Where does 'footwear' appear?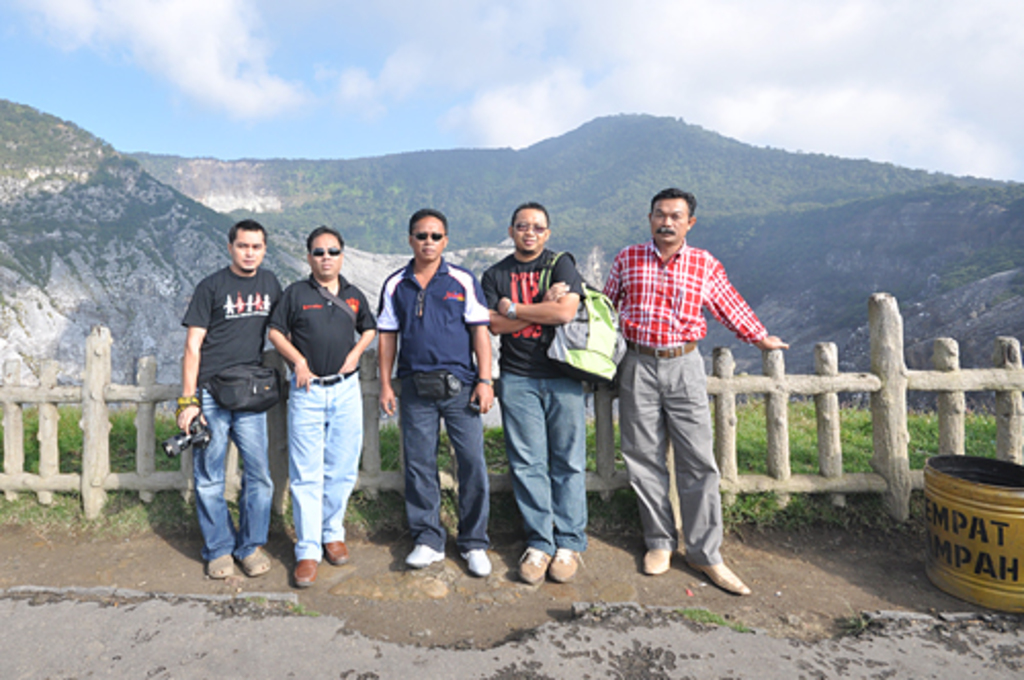
Appears at left=690, top=557, right=748, bottom=590.
